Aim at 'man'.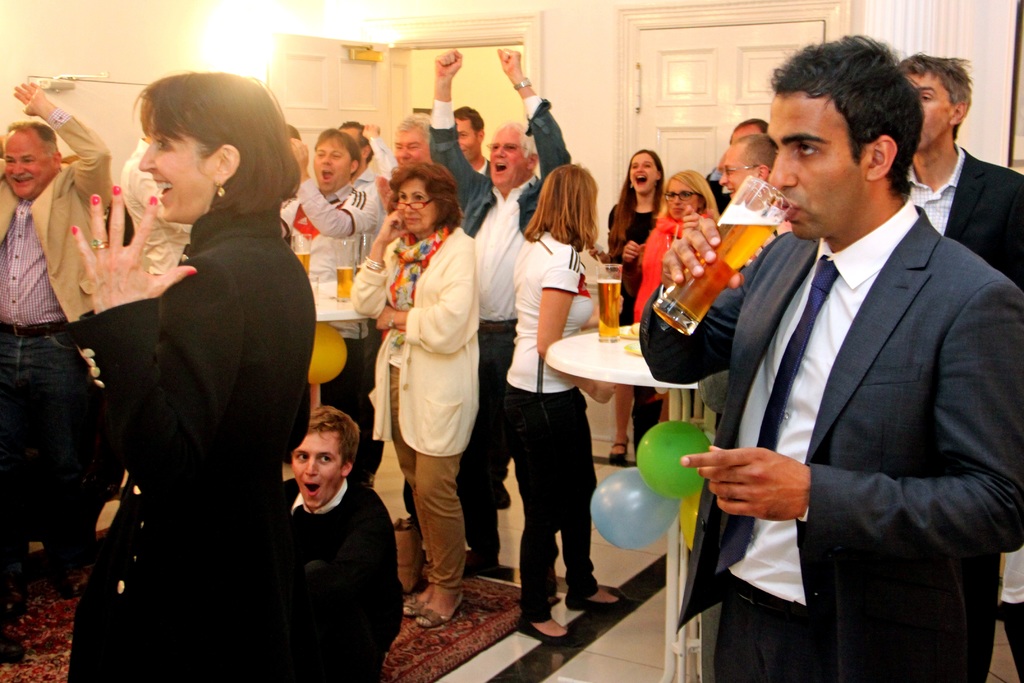
Aimed at detection(280, 122, 300, 243).
